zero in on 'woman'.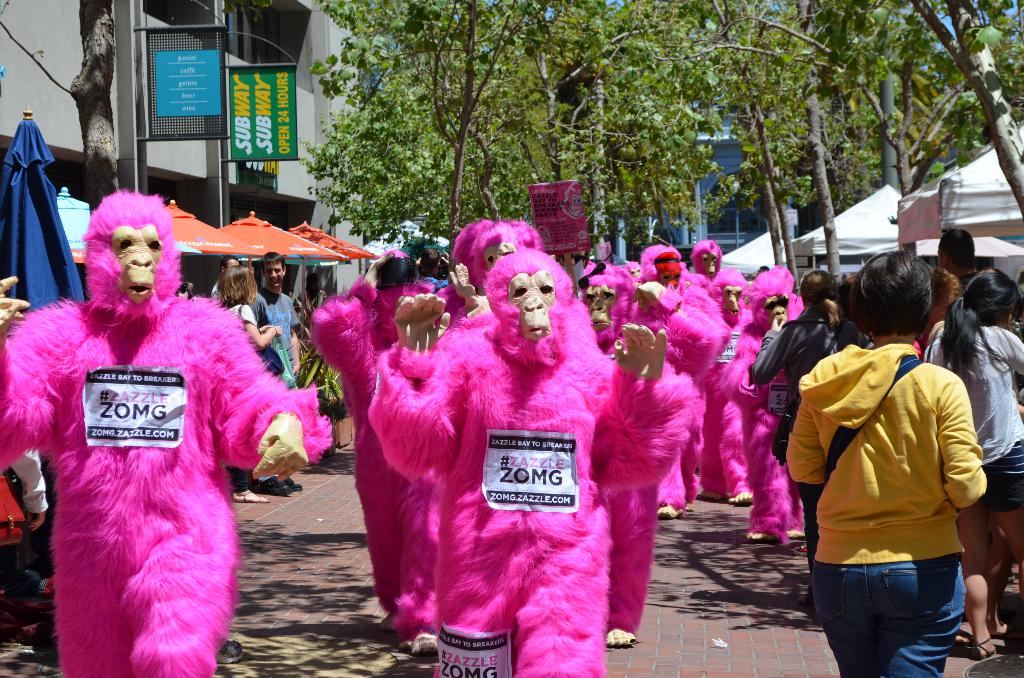
Zeroed in: (x1=752, y1=267, x2=872, y2=632).
